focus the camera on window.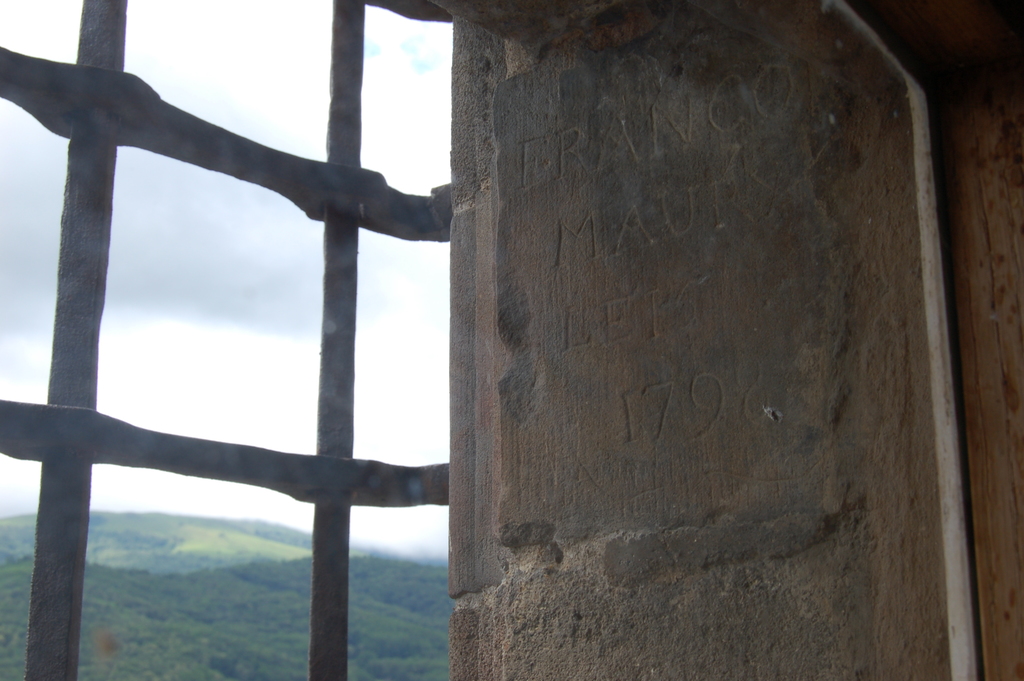
Focus region: x1=0 y1=3 x2=481 y2=680.
